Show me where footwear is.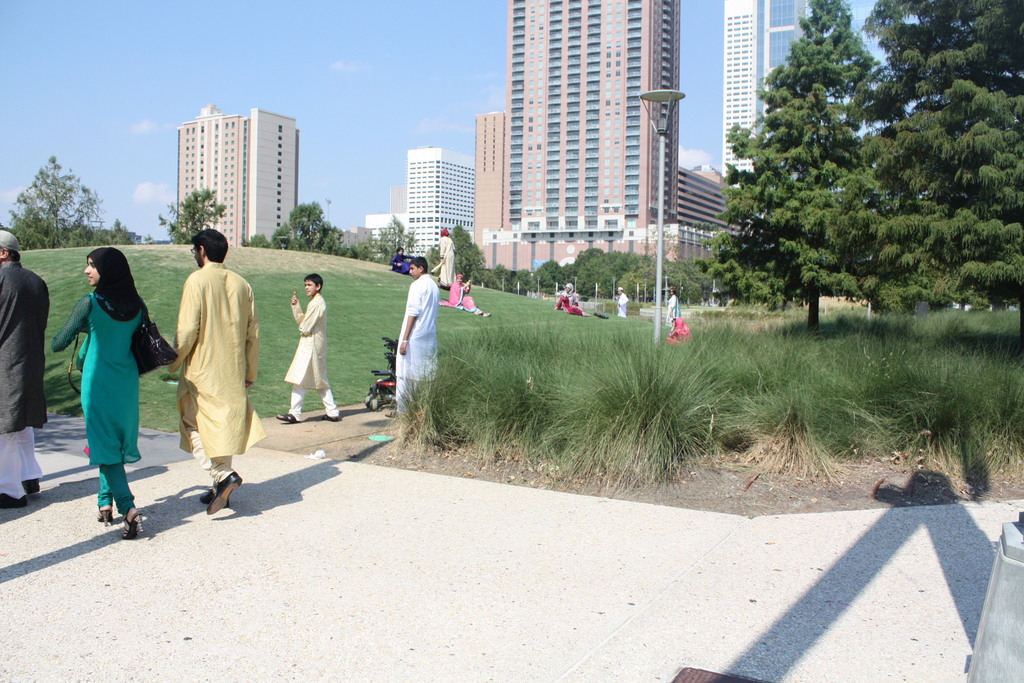
footwear is at rect(273, 414, 304, 433).
